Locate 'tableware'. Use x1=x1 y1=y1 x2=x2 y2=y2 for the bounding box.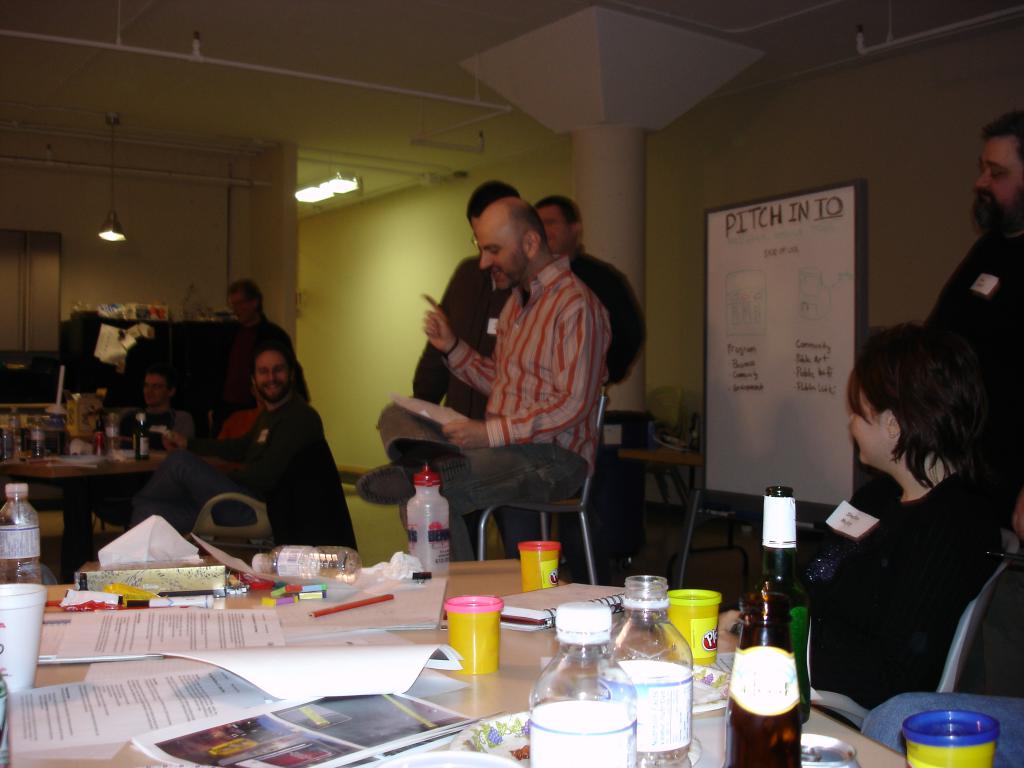
x1=0 y1=578 x2=49 y2=701.
